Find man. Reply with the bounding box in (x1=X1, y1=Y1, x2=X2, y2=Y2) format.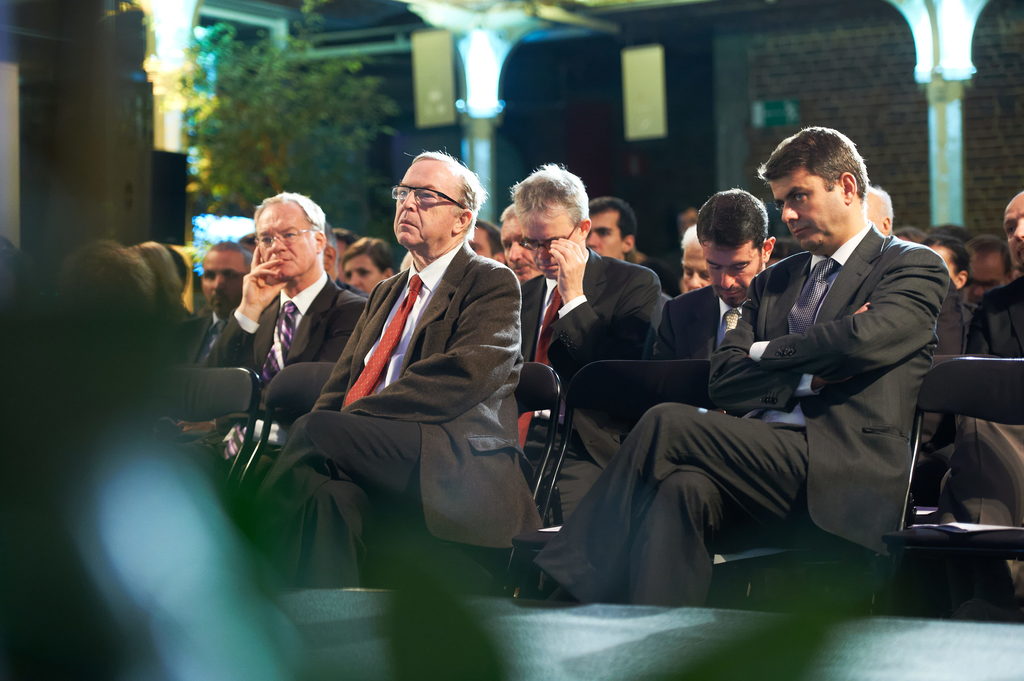
(x1=976, y1=190, x2=1023, y2=356).
